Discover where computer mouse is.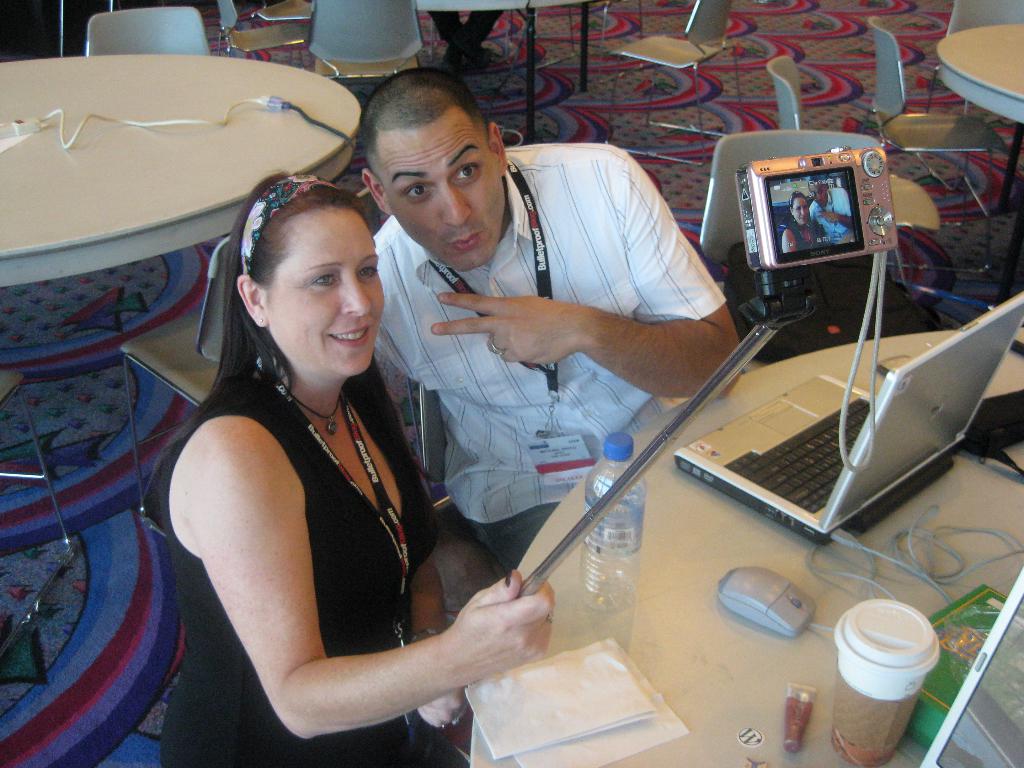
Discovered at Rect(716, 568, 816, 637).
